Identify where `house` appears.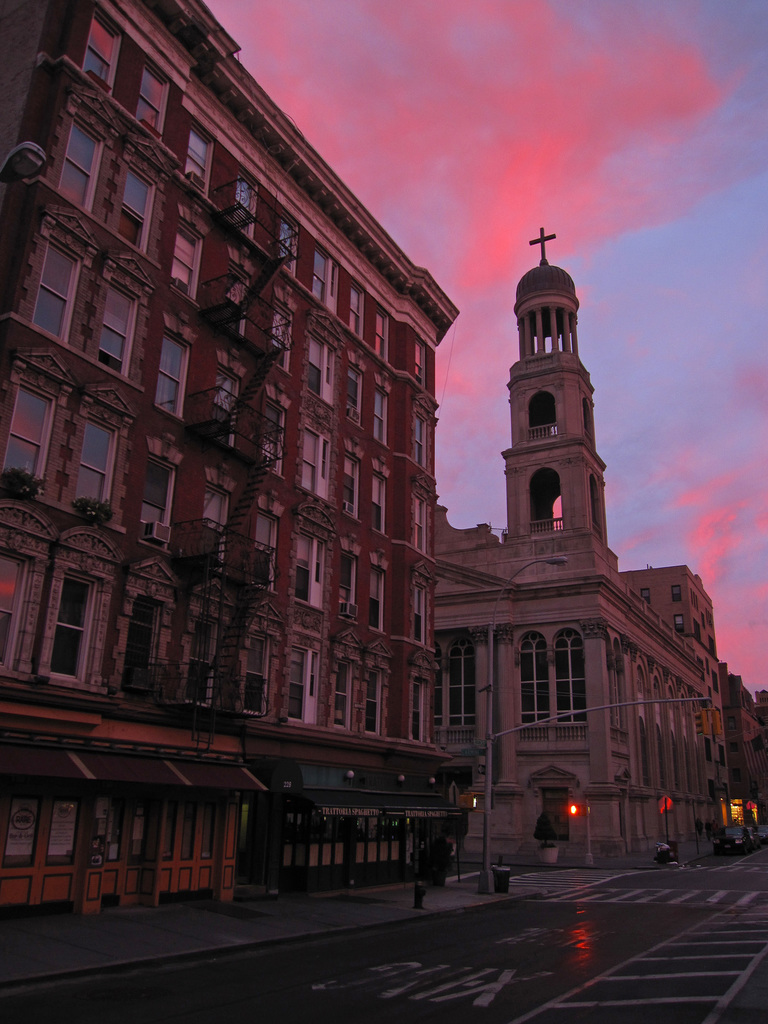
Appears at Rect(0, 0, 451, 922).
